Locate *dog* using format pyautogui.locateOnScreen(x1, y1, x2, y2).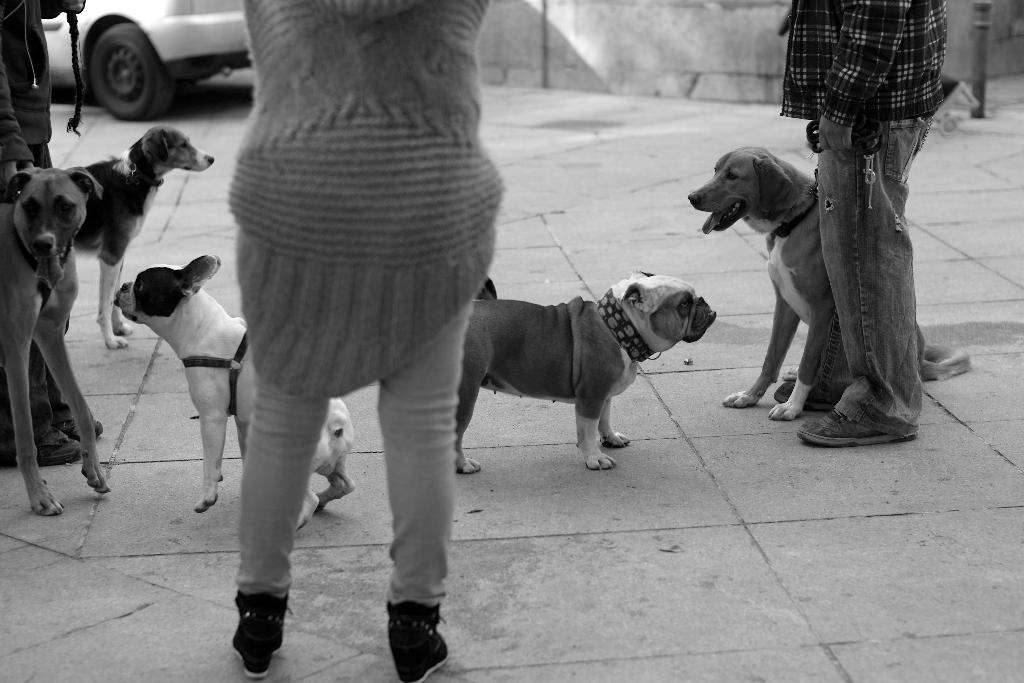
pyautogui.locateOnScreen(0, 161, 108, 518).
